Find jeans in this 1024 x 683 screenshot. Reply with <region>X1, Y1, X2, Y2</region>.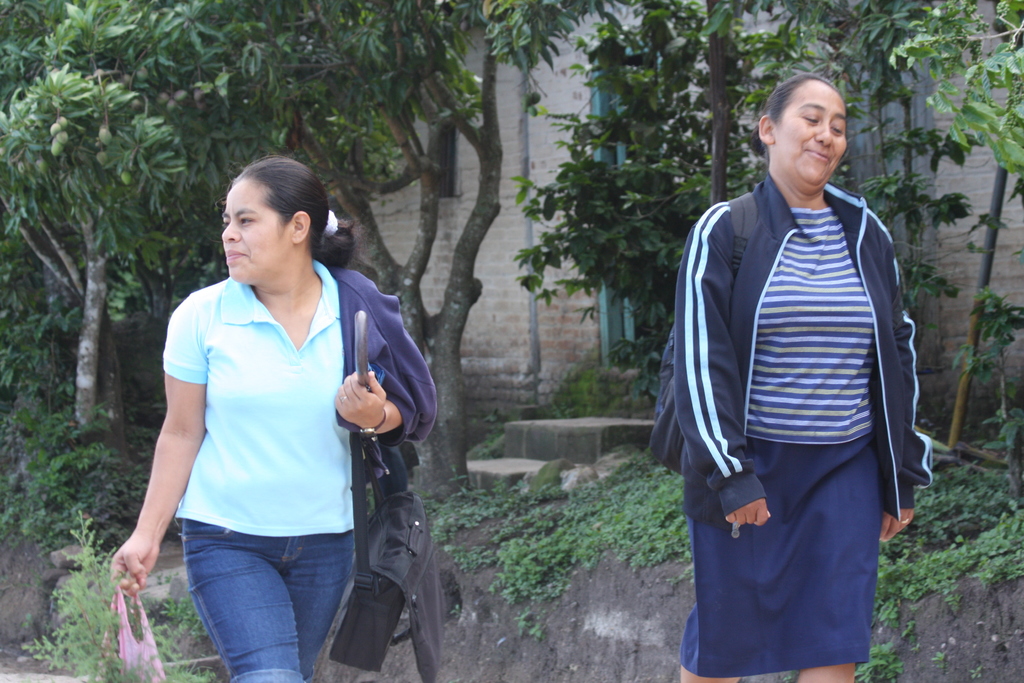
<region>166, 528, 370, 682</region>.
